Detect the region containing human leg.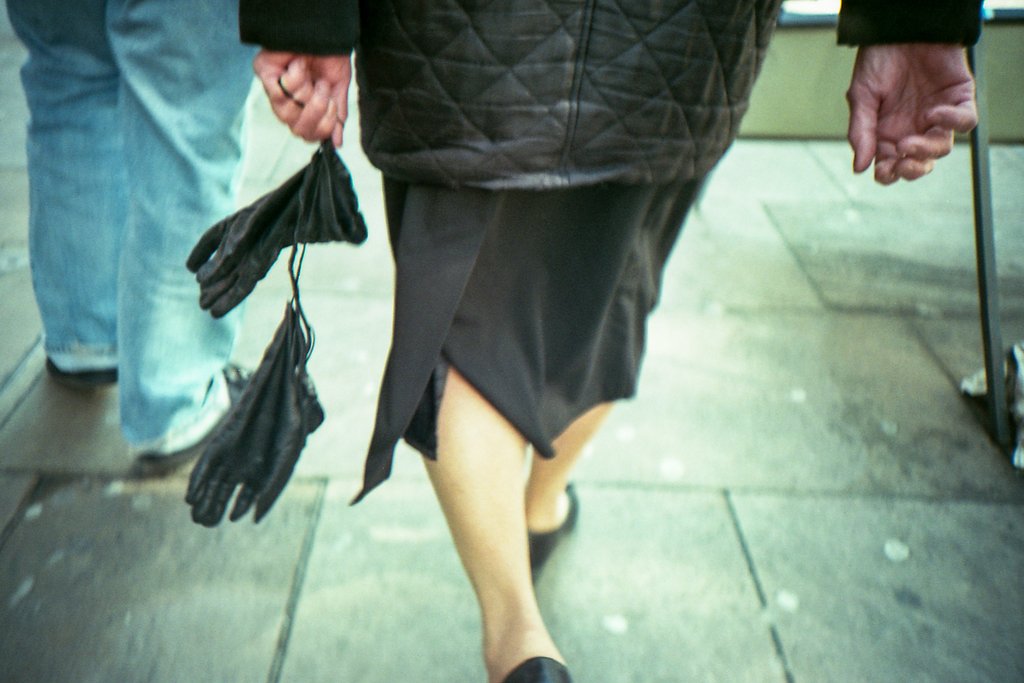
[left=428, top=374, right=585, bottom=682].
